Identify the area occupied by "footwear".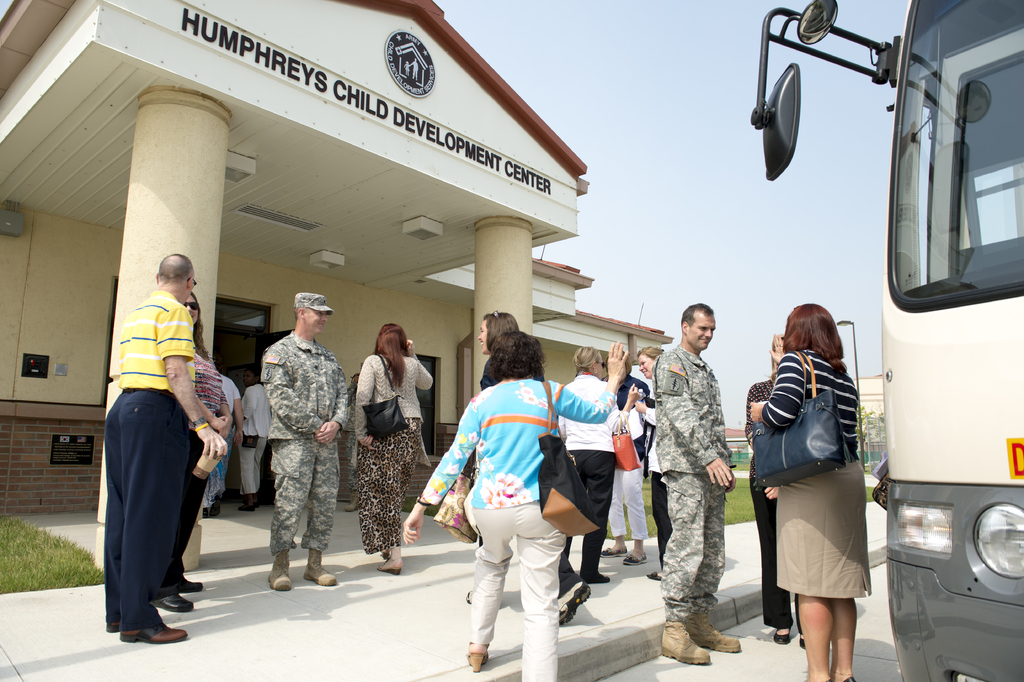
Area: x1=107, y1=617, x2=120, y2=632.
